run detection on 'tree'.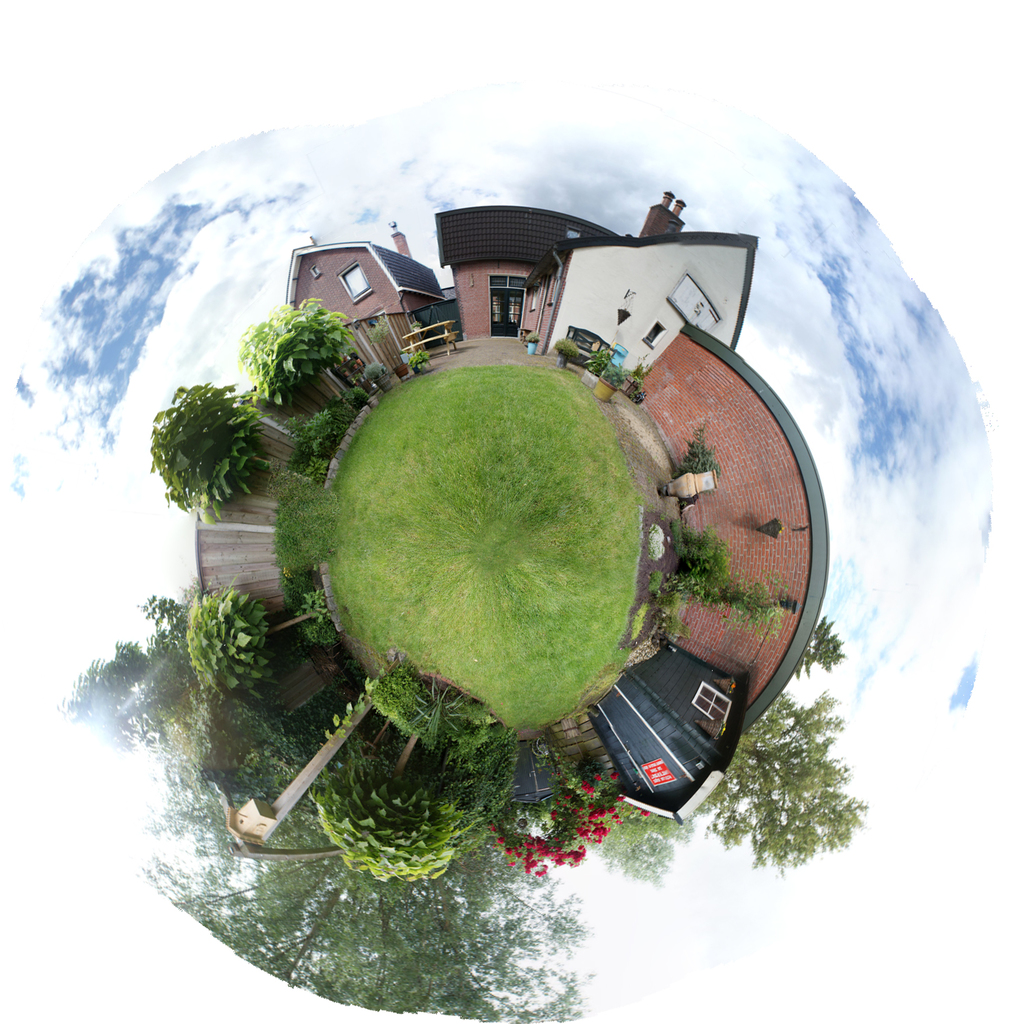
Result: x1=307, y1=753, x2=489, y2=876.
